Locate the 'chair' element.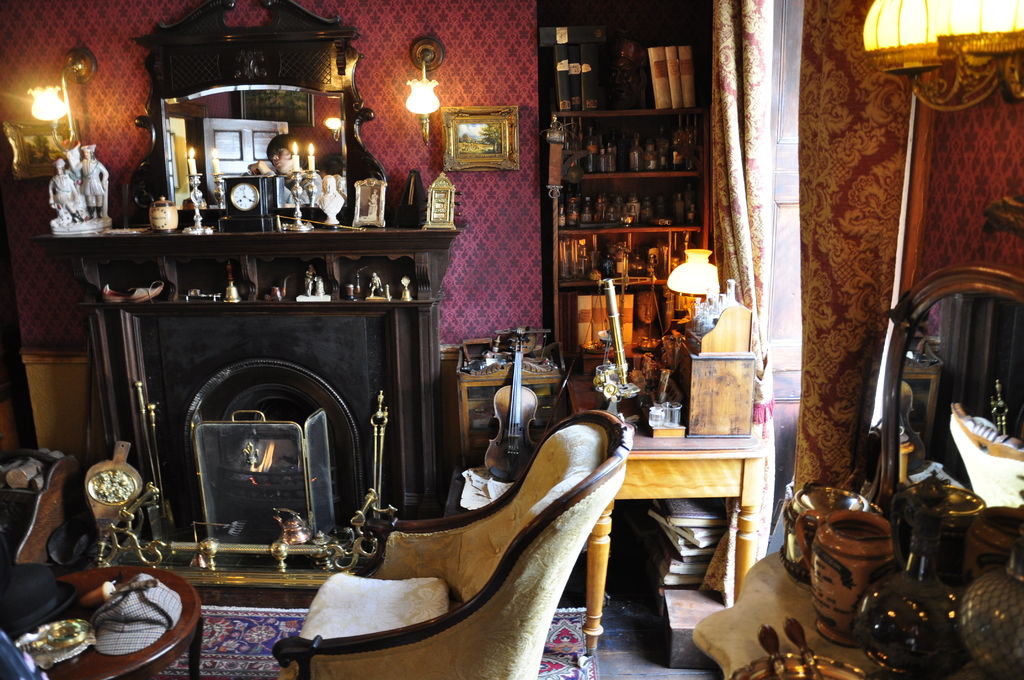
Element bbox: box=[258, 411, 642, 674].
